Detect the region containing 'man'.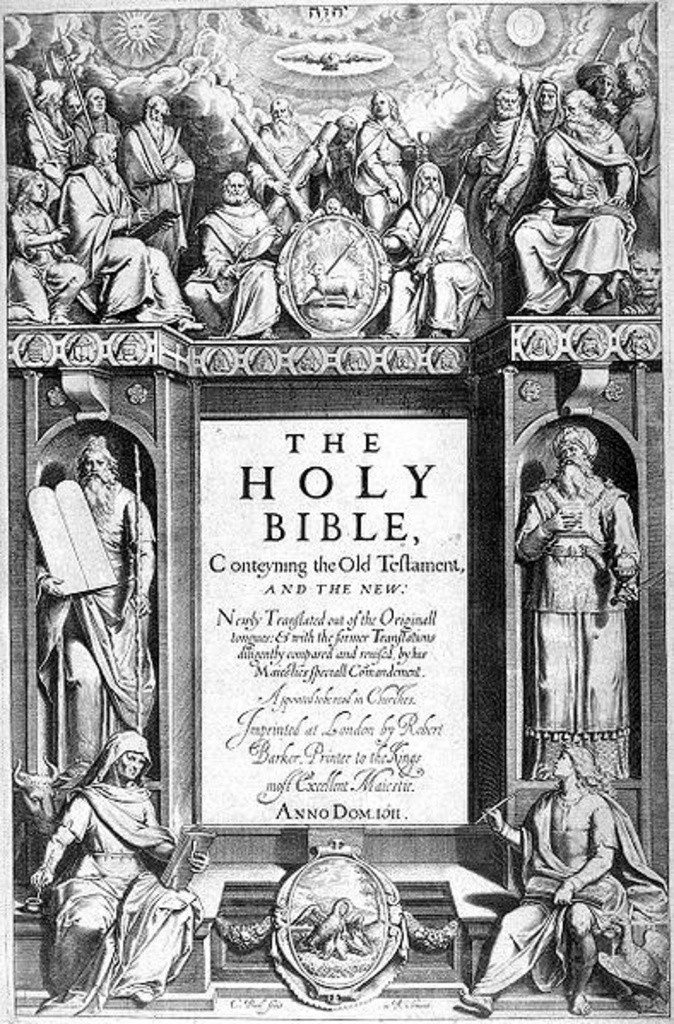
511/429/647/781.
